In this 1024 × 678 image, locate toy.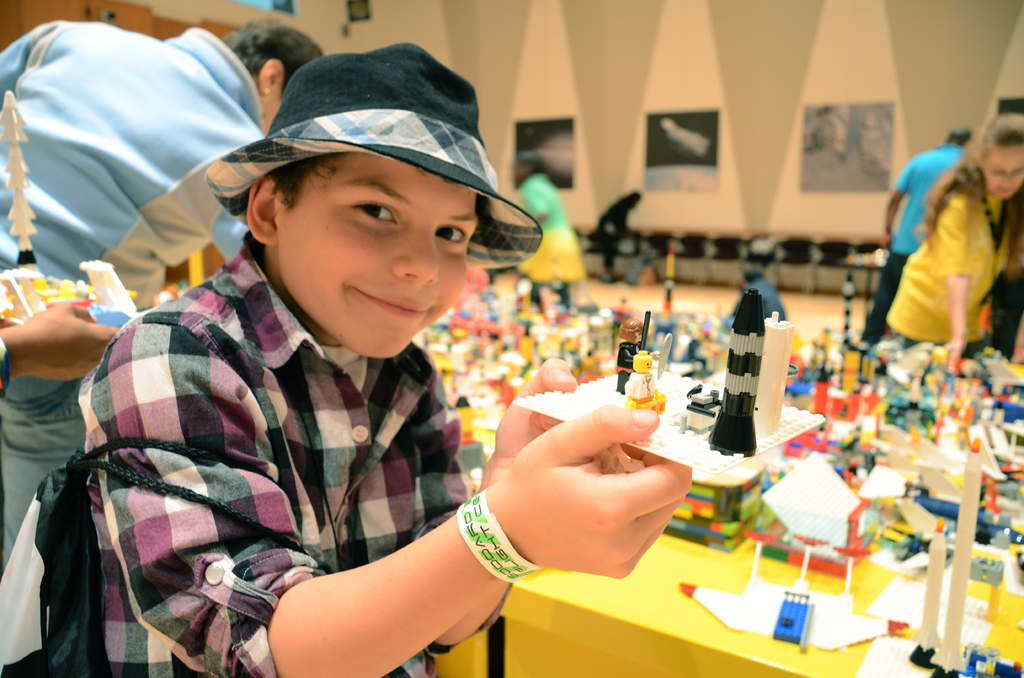
Bounding box: rect(509, 328, 828, 478).
